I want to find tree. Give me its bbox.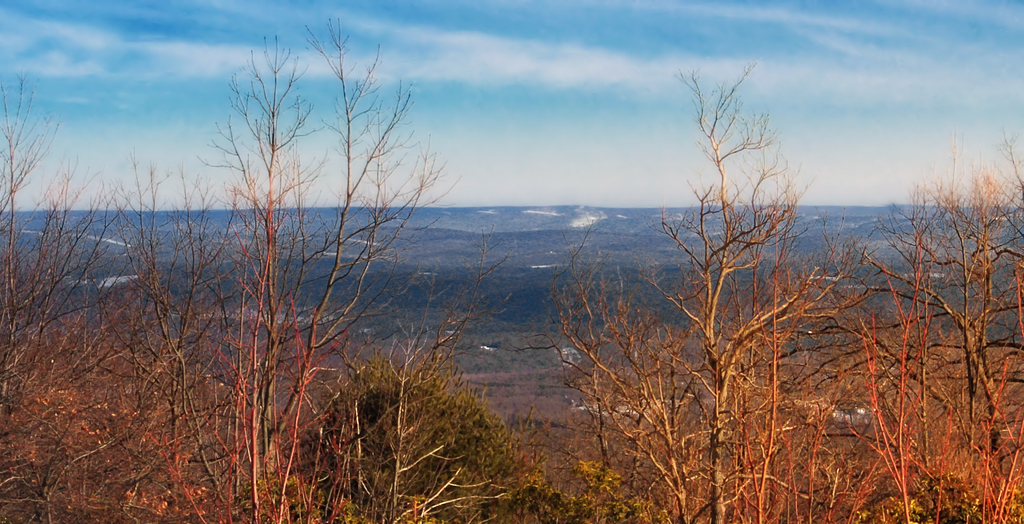
bbox(114, 16, 433, 495).
